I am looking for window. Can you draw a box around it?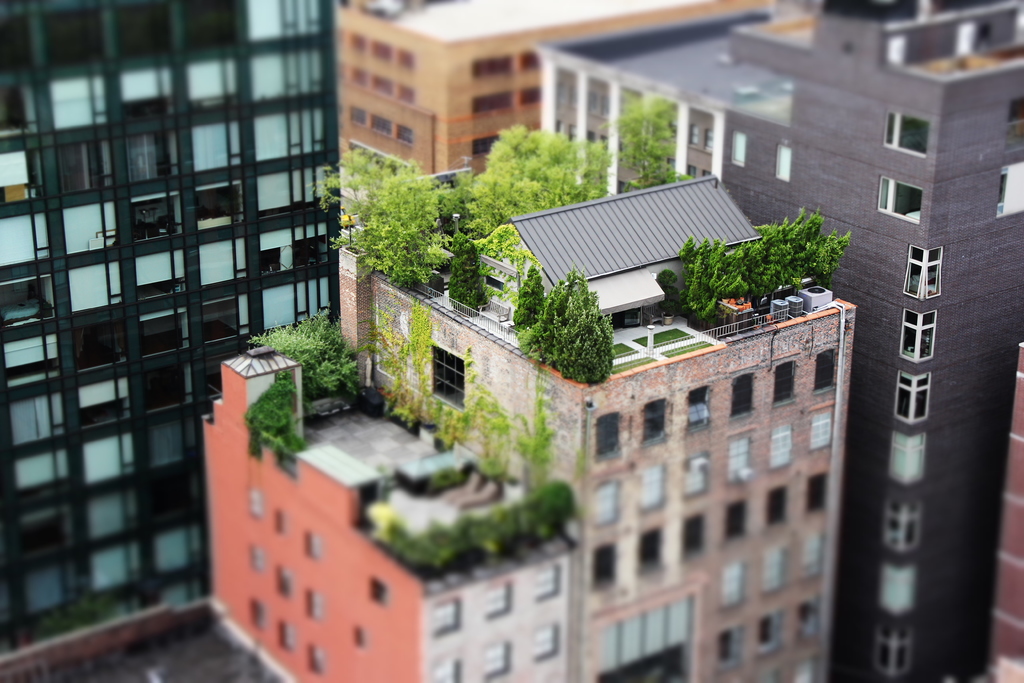
Sure, the bounding box is (255, 105, 324, 164).
